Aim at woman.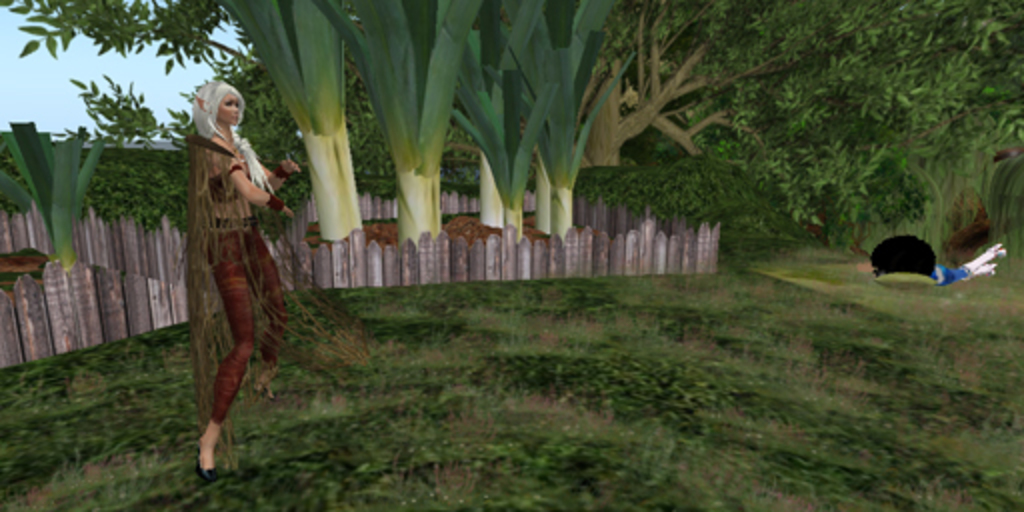
Aimed at 162/74/294/470.
